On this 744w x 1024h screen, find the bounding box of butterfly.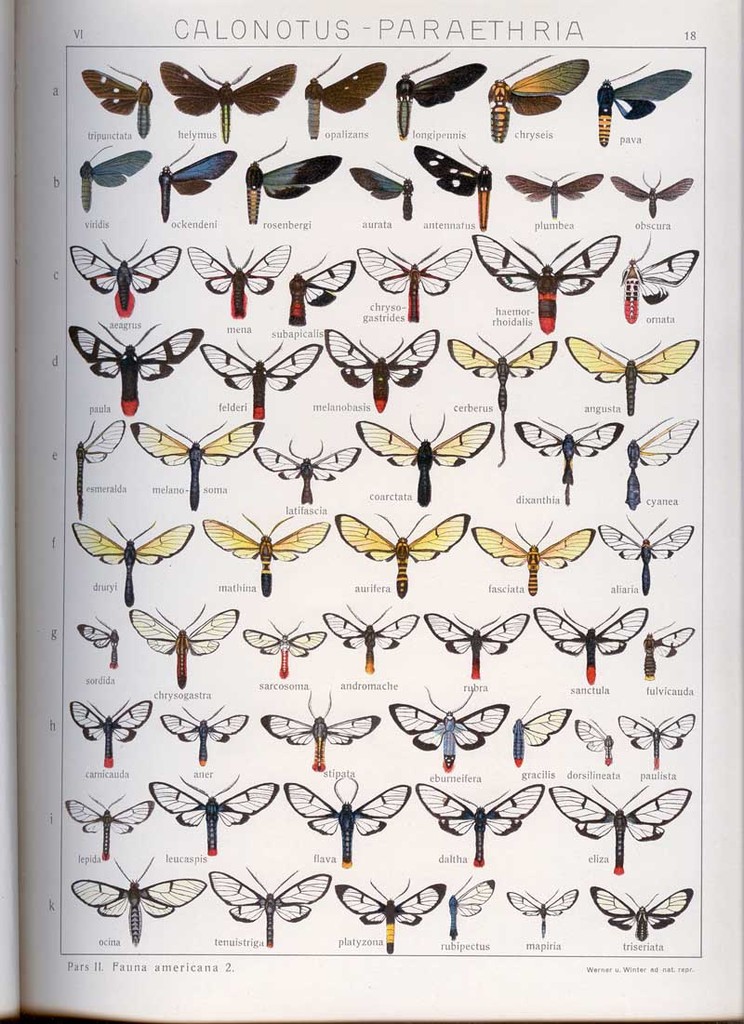
Bounding box: [x1=243, y1=134, x2=340, y2=227].
